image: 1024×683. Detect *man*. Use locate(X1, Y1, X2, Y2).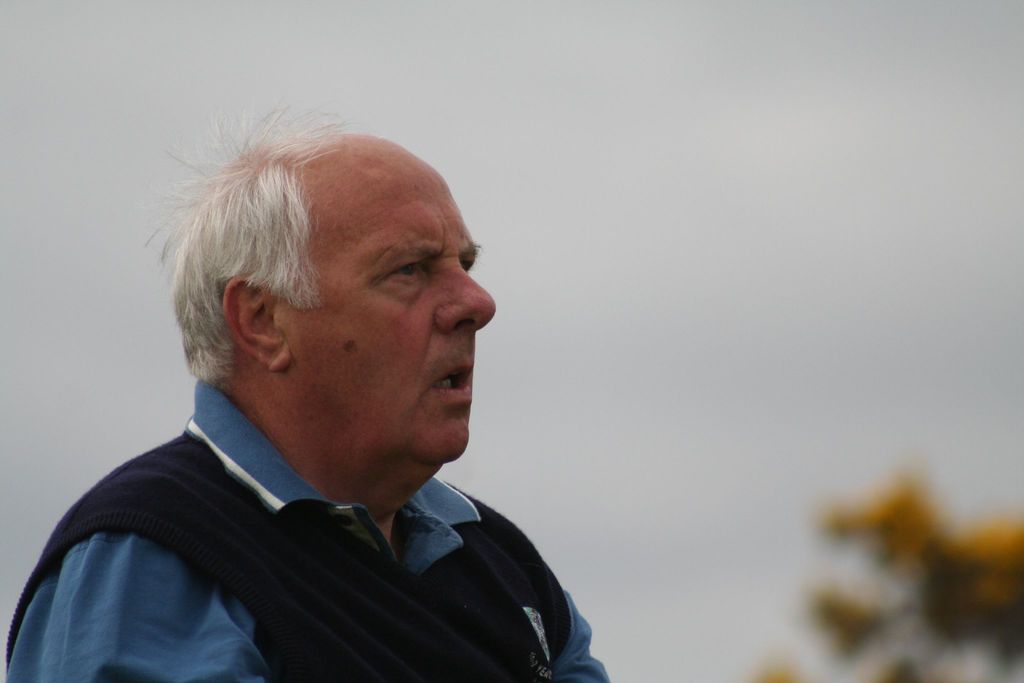
locate(8, 97, 612, 682).
